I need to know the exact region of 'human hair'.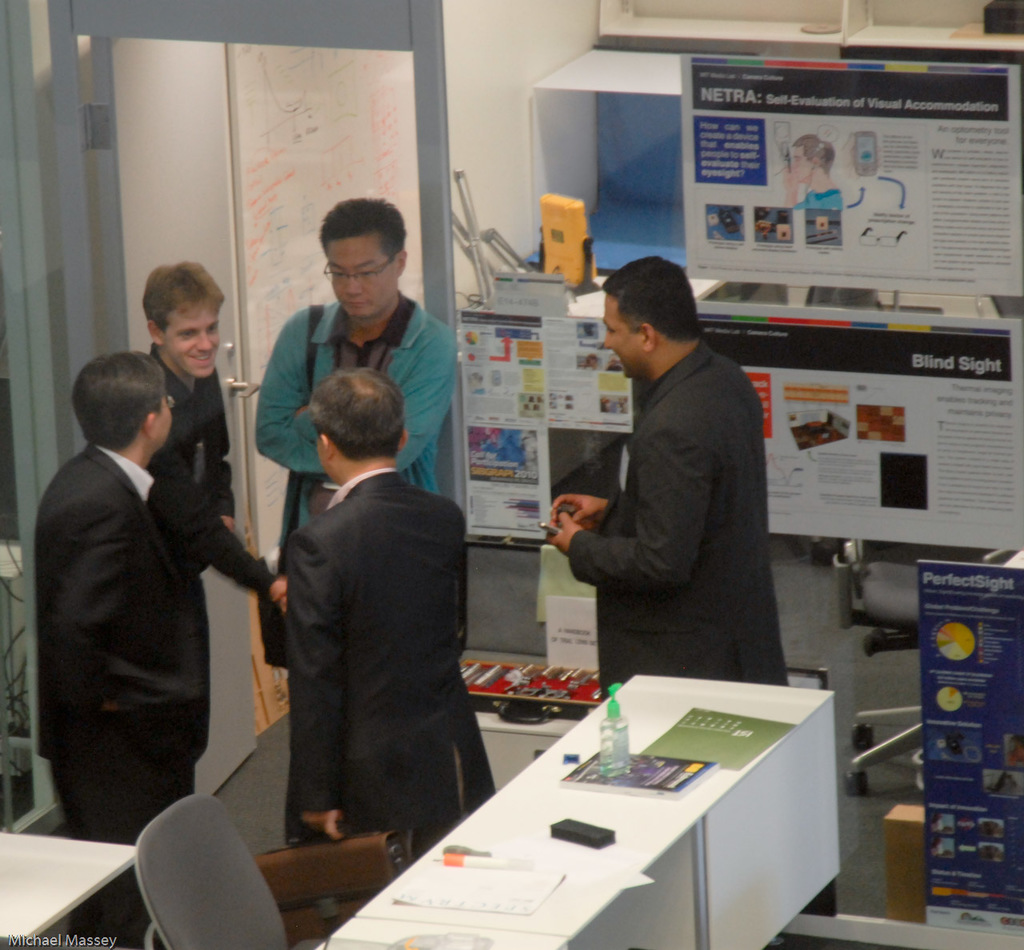
Region: 306, 369, 404, 461.
